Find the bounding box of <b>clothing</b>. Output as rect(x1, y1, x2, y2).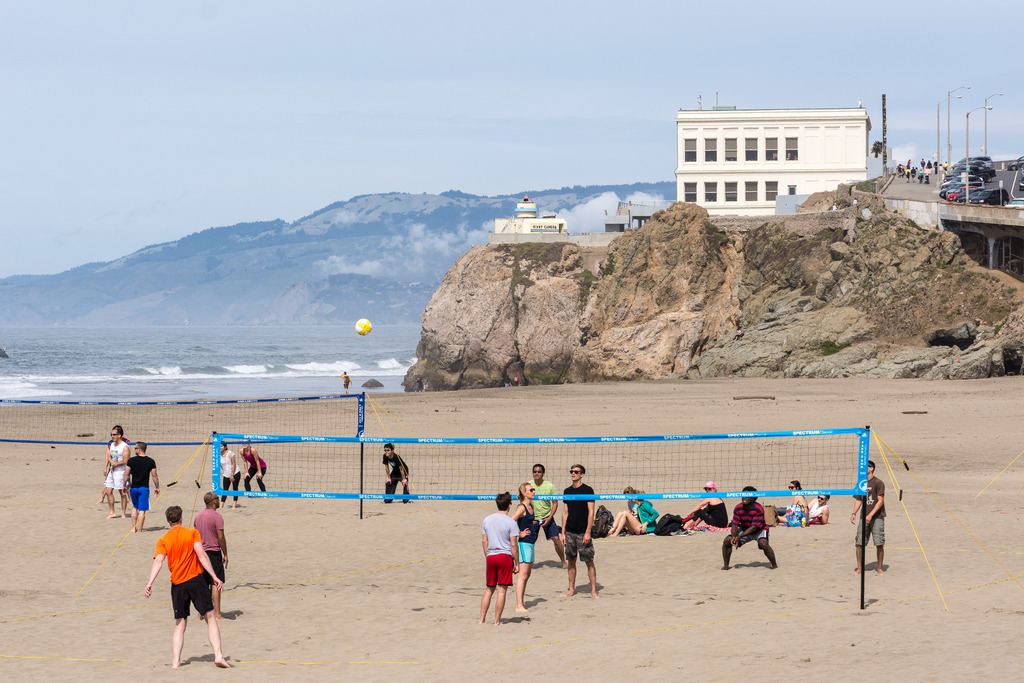
rect(476, 513, 521, 587).
